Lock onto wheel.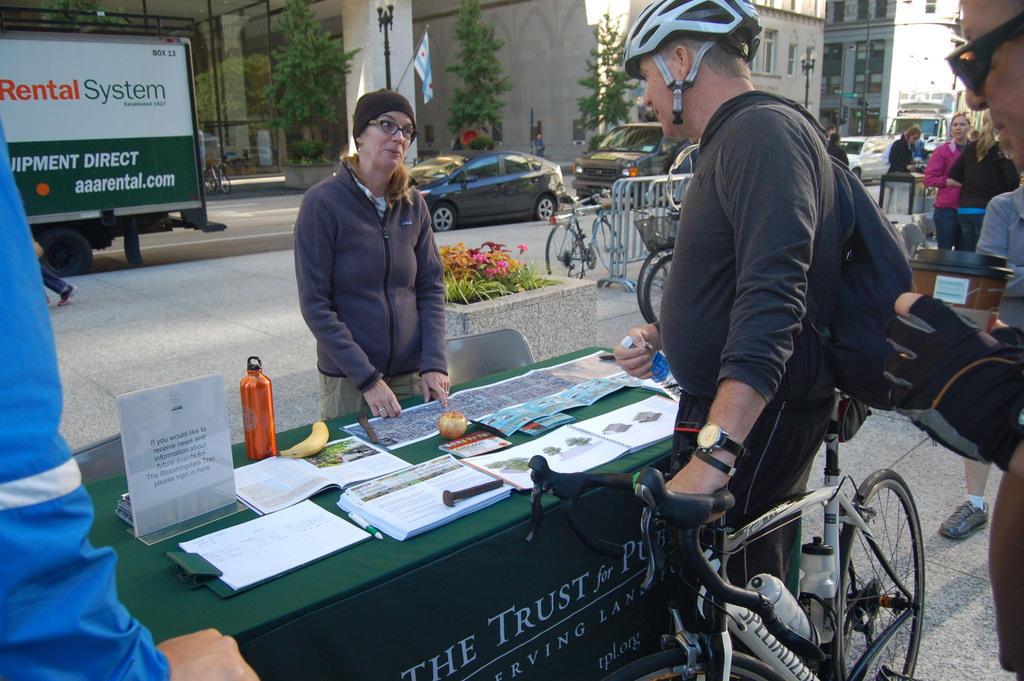
Locked: 39, 224, 94, 277.
